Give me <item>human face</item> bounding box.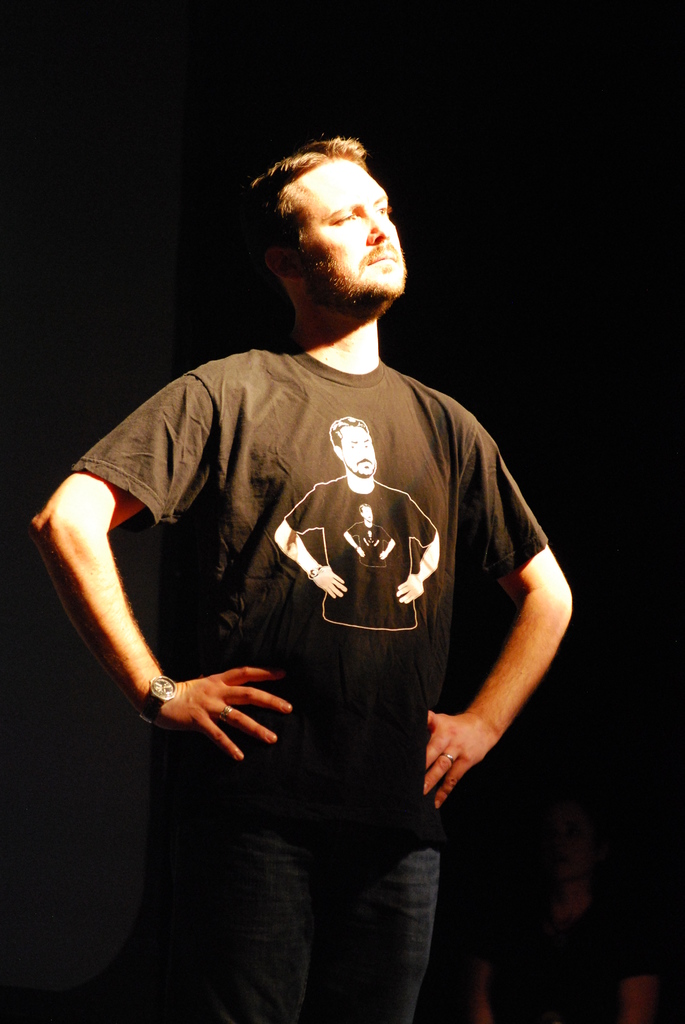
345/428/375/476.
